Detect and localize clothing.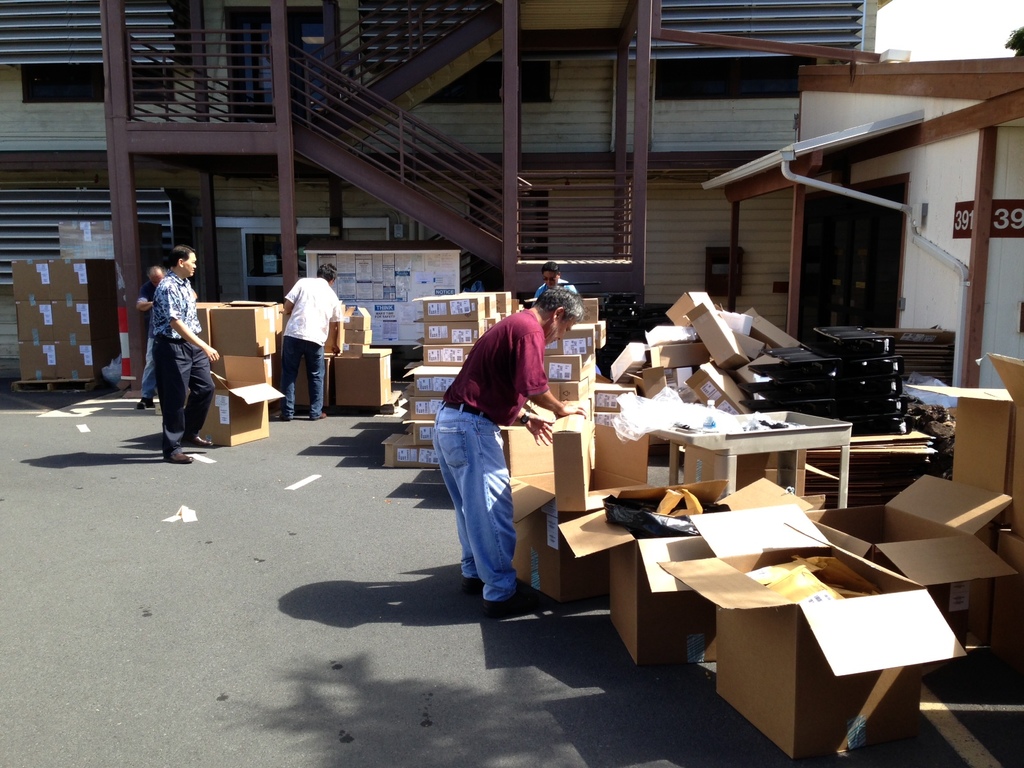
Localized at x1=438 y1=303 x2=548 y2=429.
